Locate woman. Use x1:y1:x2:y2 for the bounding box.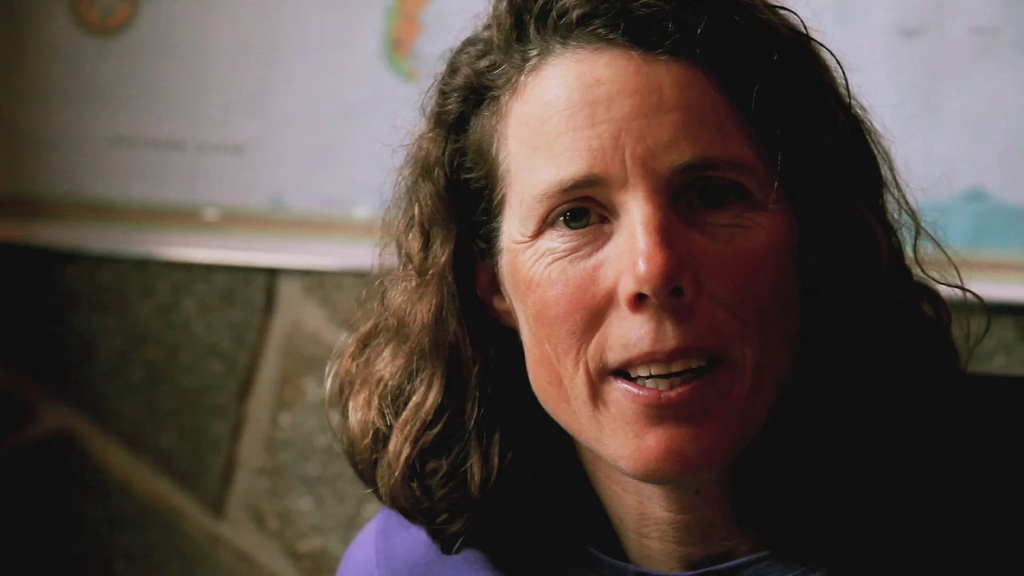
313:3:974:575.
